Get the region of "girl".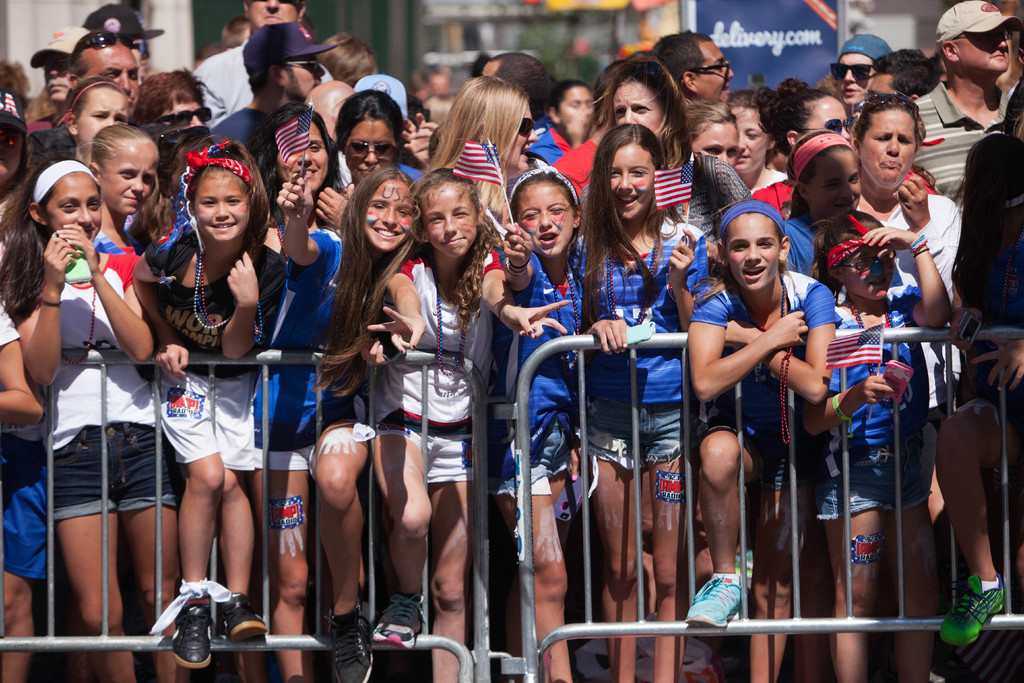
BBox(800, 209, 951, 680).
